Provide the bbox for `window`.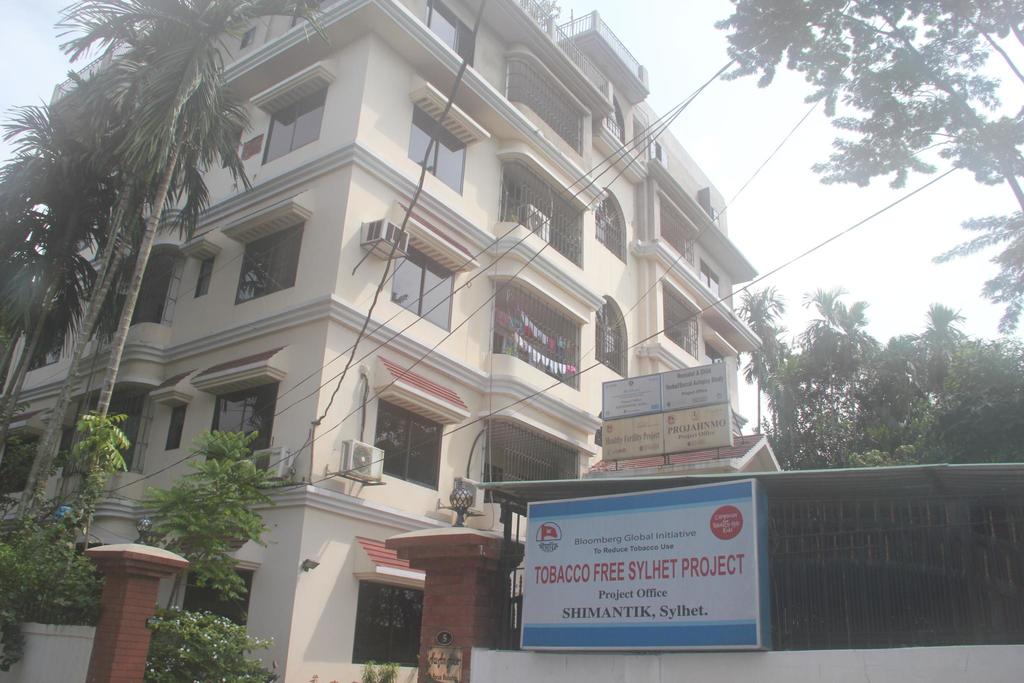
[x1=410, y1=103, x2=467, y2=197].
